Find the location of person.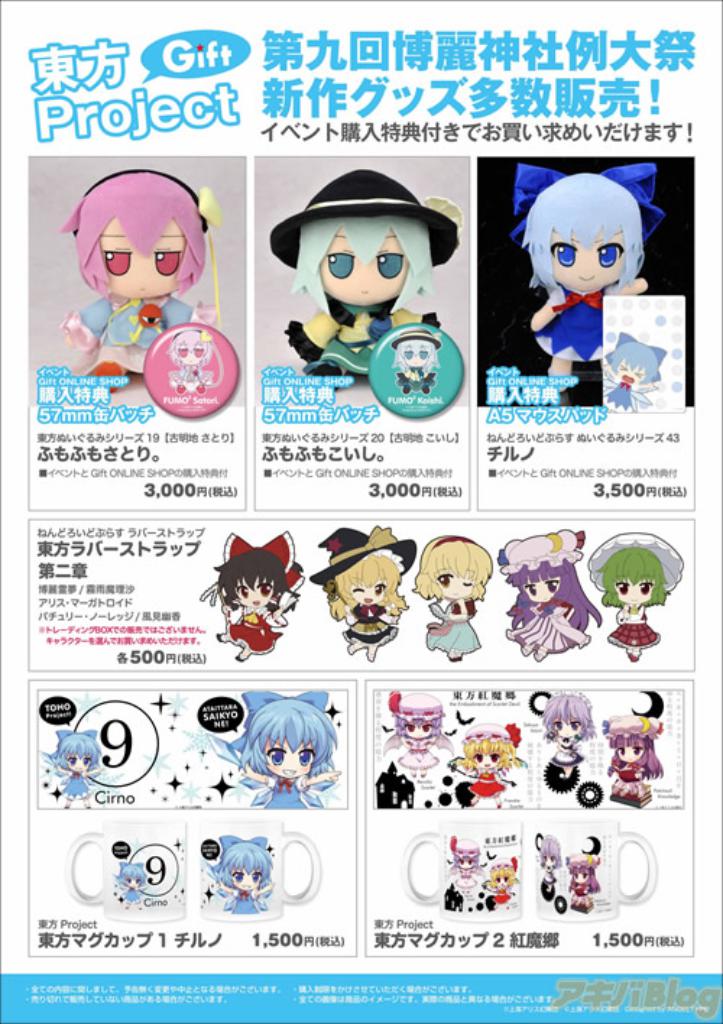
Location: box(482, 525, 597, 661).
